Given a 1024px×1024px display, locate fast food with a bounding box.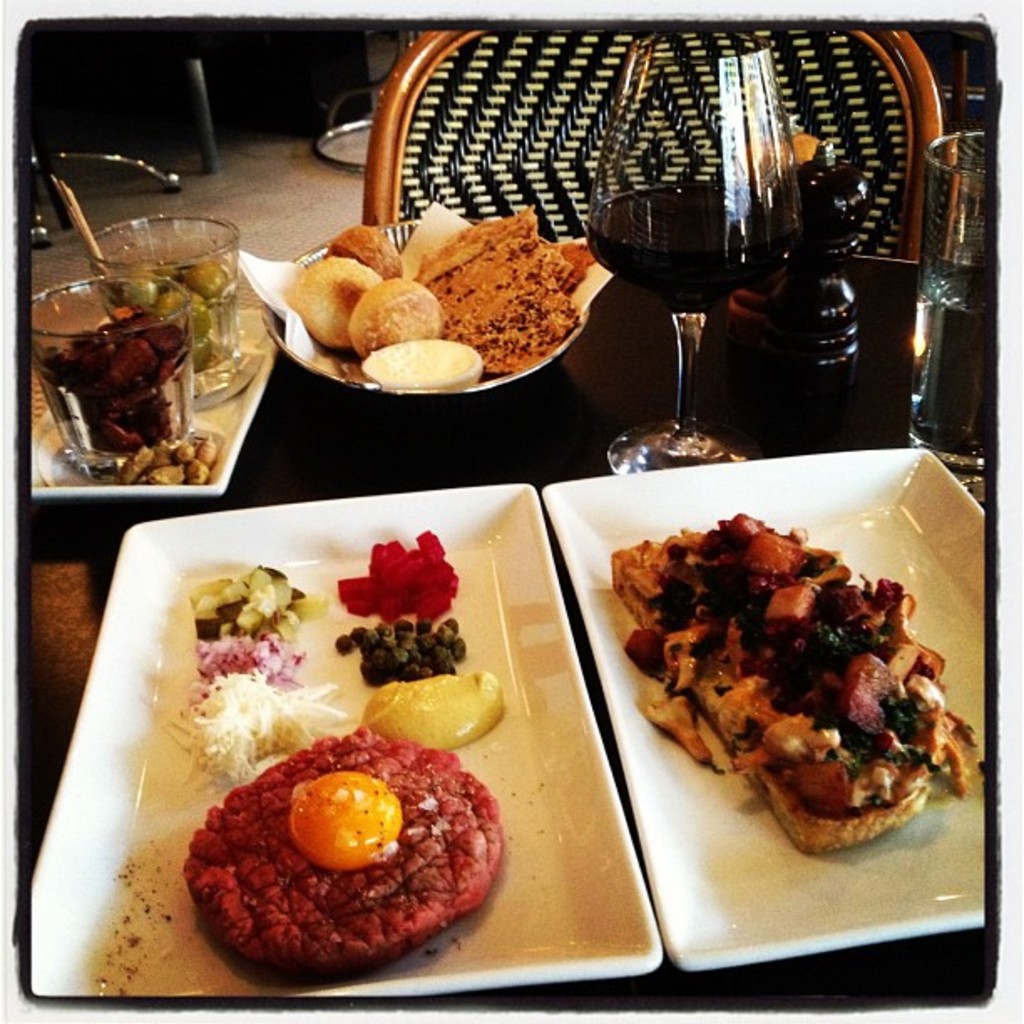
Located: bbox=[596, 494, 969, 843].
